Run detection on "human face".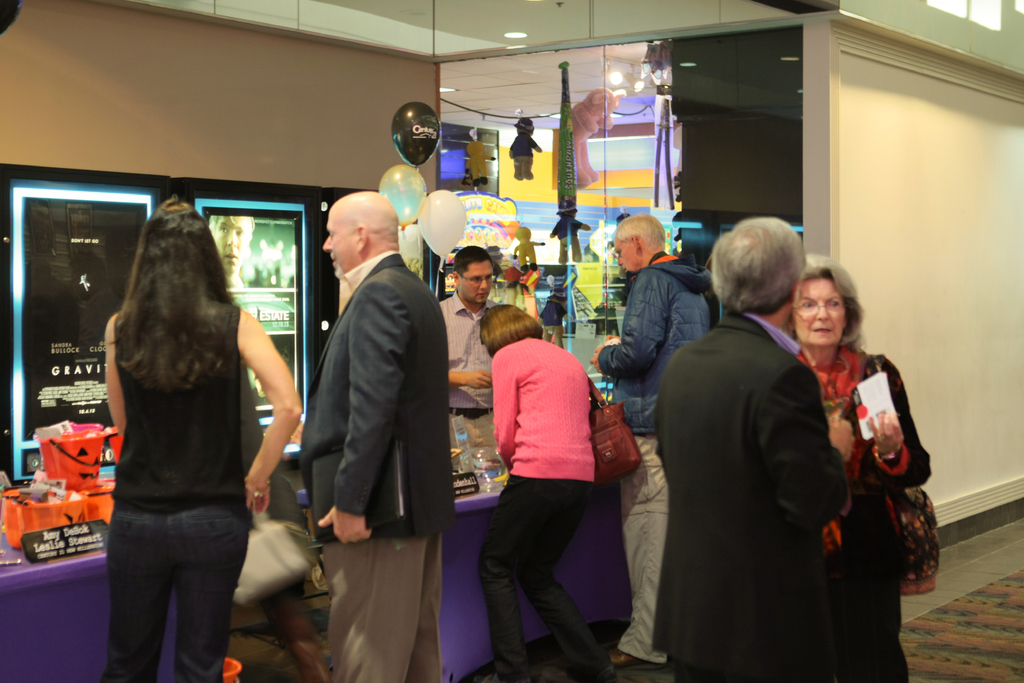
Result: bbox=(614, 242, 635, 273).
